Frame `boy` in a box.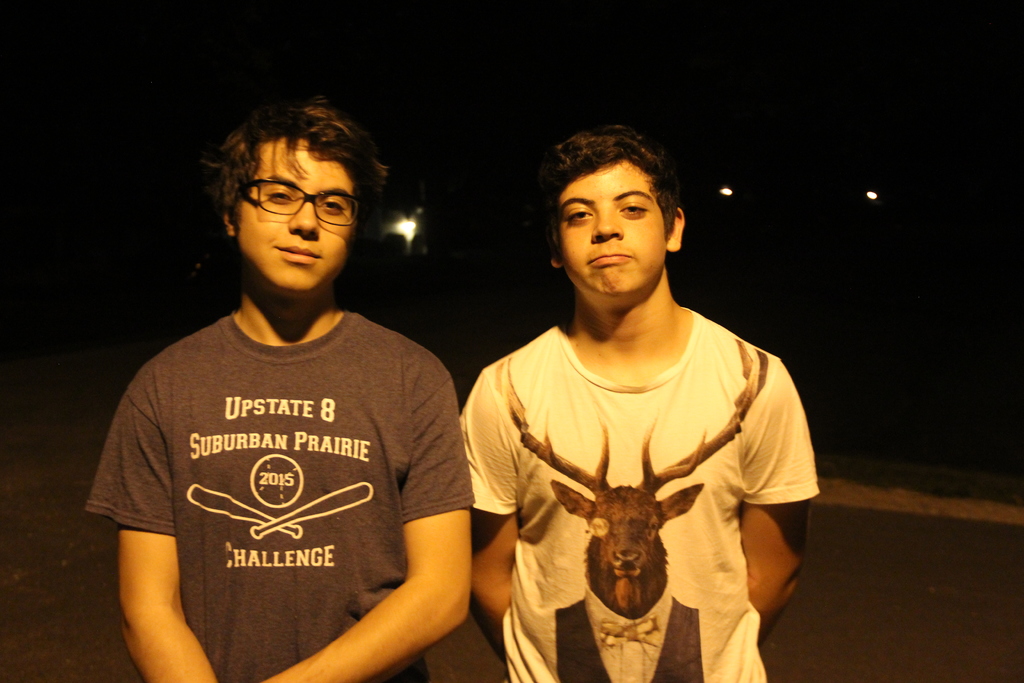
x1=450, y1=126, x2=822, y2=682.
